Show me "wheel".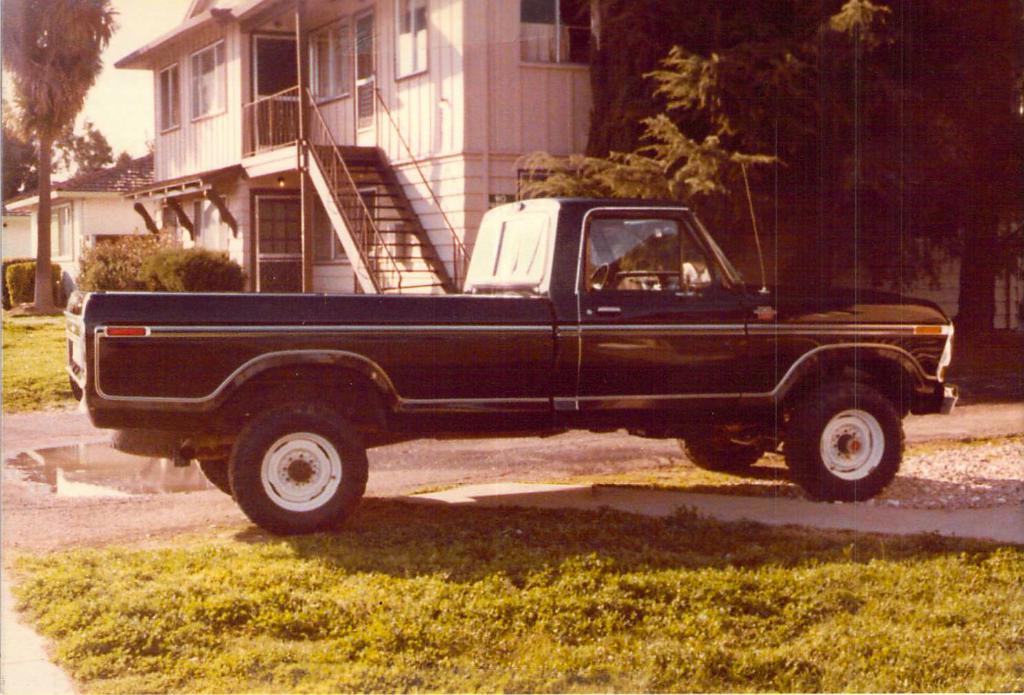
"wheel" is here: l=218, t=404, r=369, b=529.
